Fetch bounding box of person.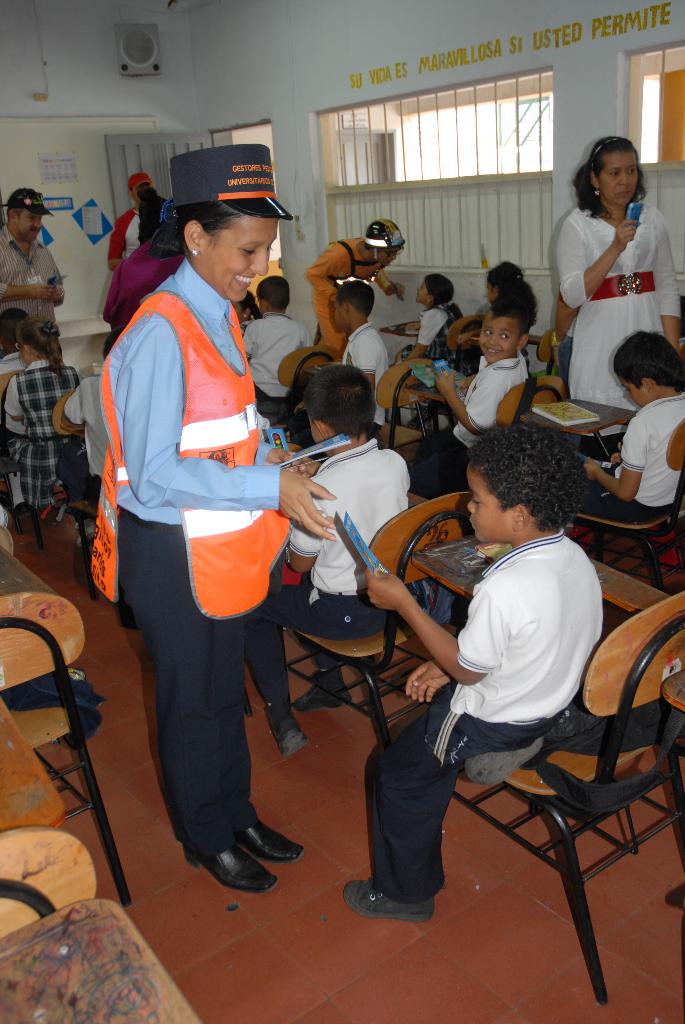
Bbox: [left=2, top=310, right=84, bottom=516].
